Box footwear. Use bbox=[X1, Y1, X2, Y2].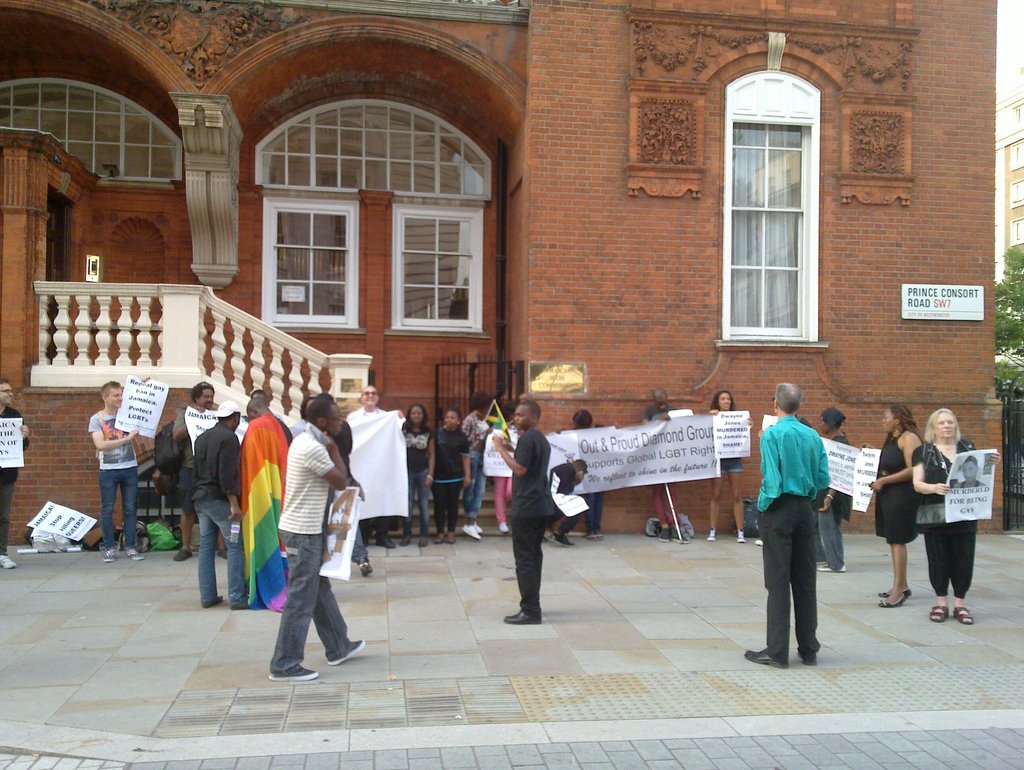
bbox=[358, 555, 375, 577].
